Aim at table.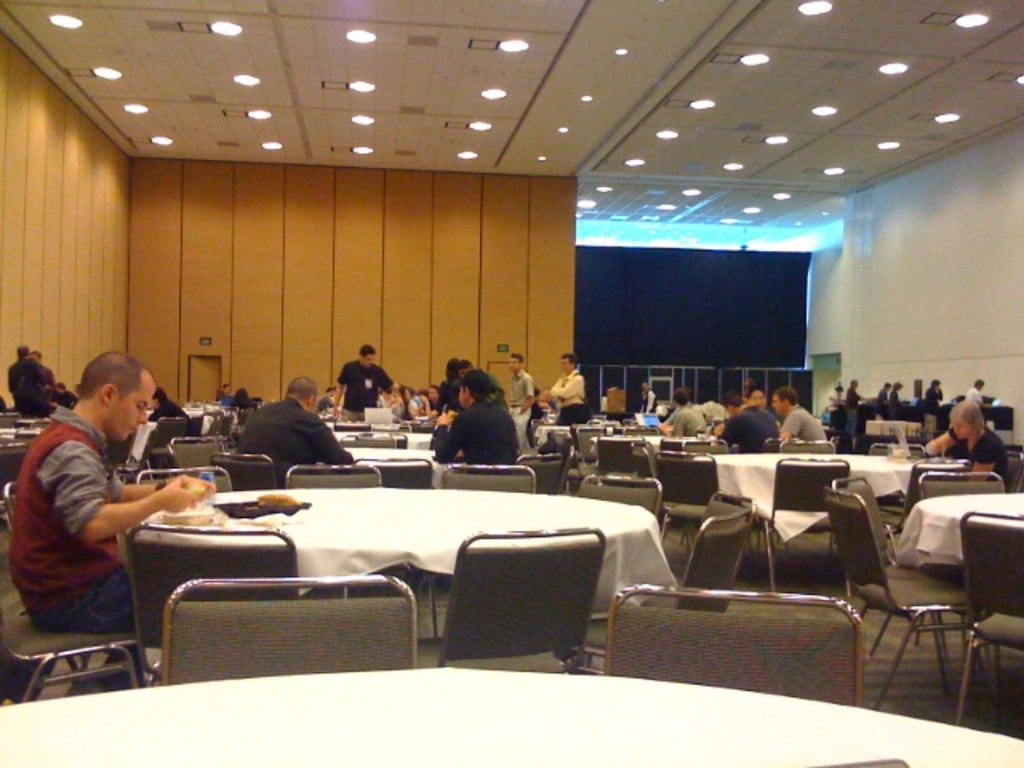
Aimed at rect(693, 446, 954, 586).
